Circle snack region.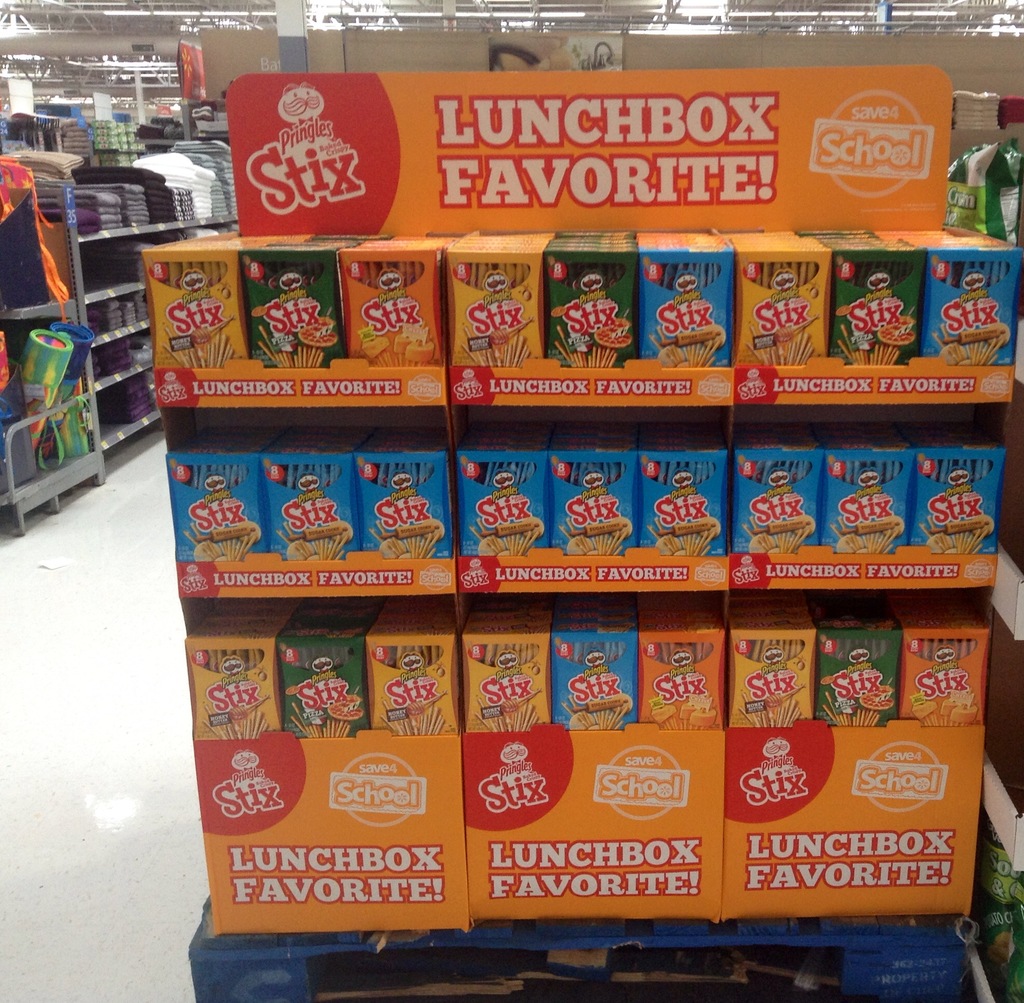
Region: (563, 688, 633, 728).
